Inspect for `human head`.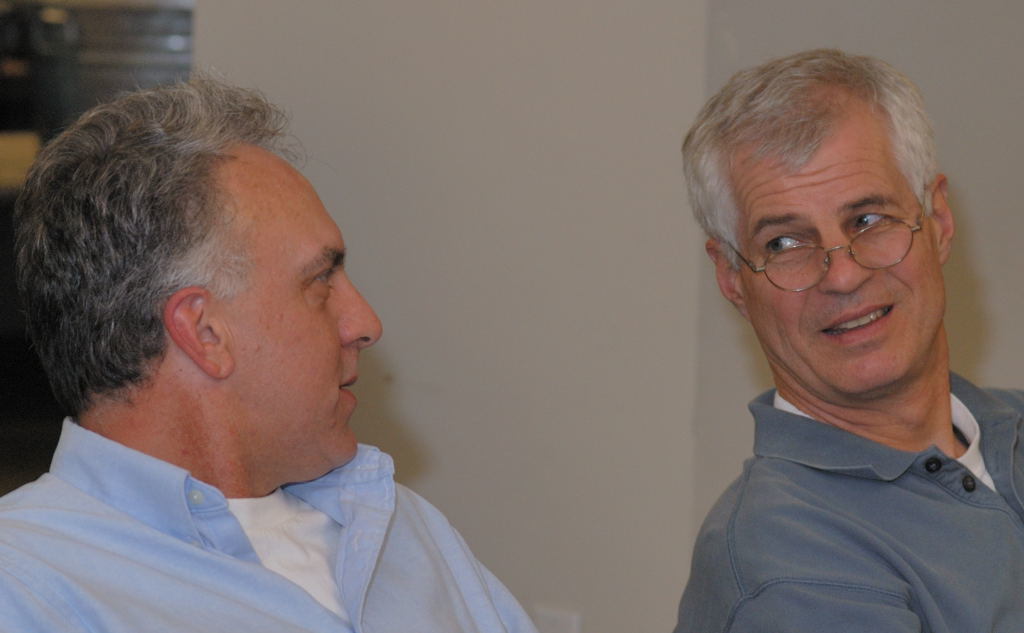
Inspection: (left=676, top=45, right=953, bottom=396).
